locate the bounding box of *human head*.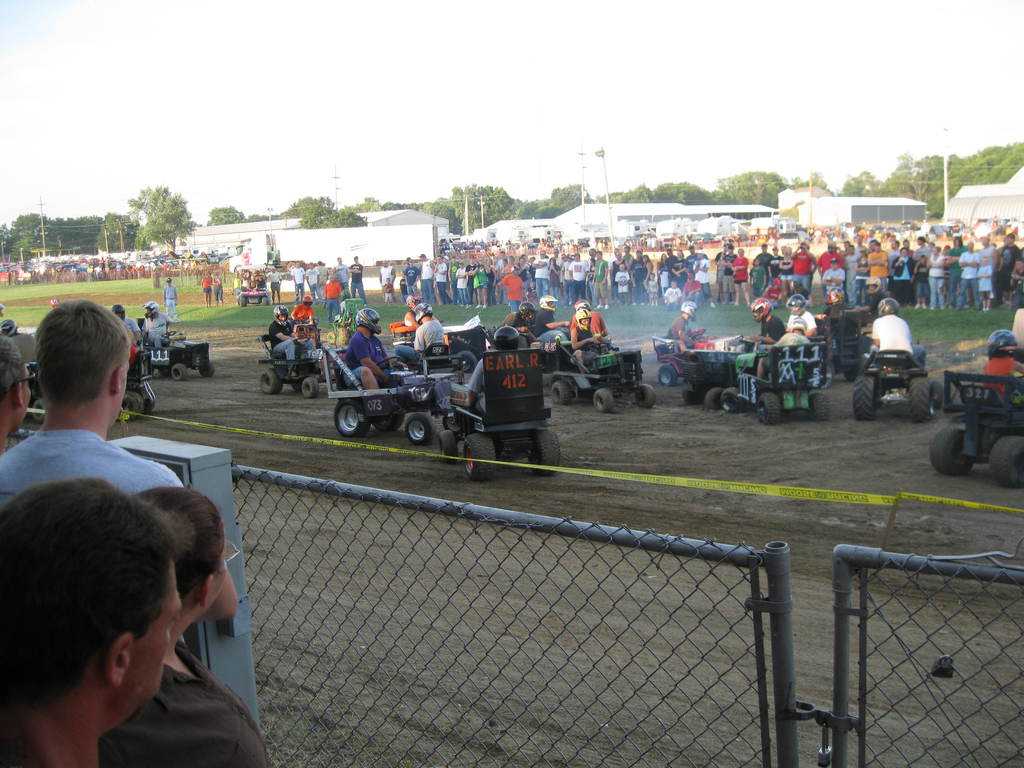
Bounding box: bbox(354, 308, 383, 331).
